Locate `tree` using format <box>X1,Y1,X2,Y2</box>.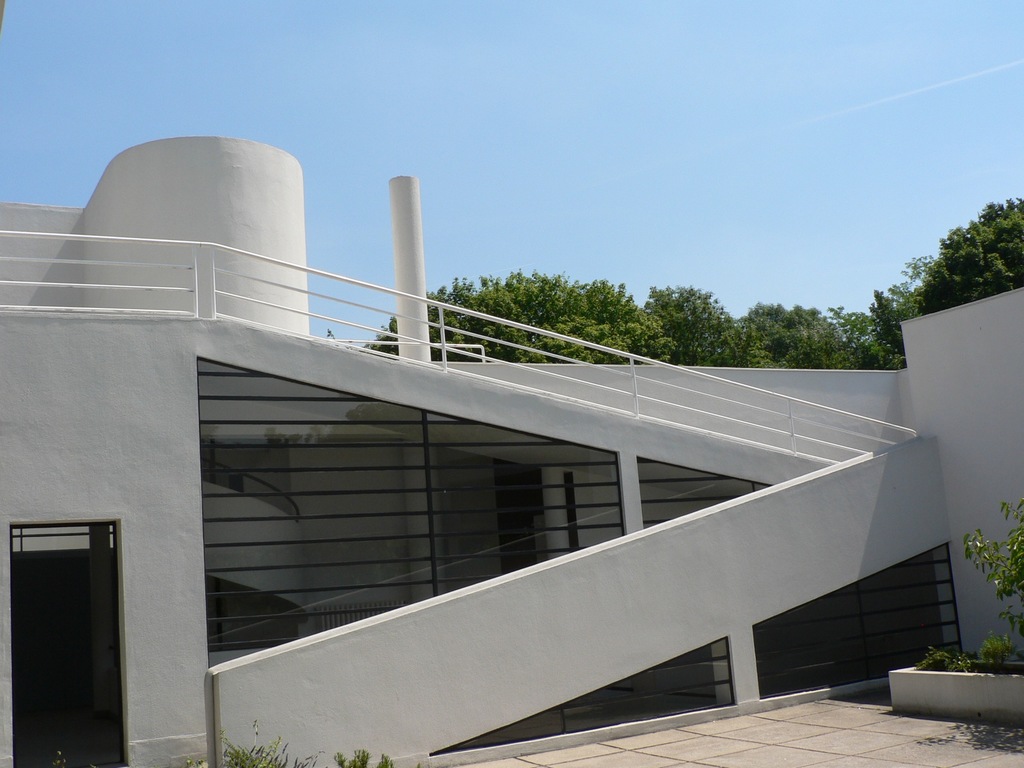
<box>897,190,1023,314</box>.
